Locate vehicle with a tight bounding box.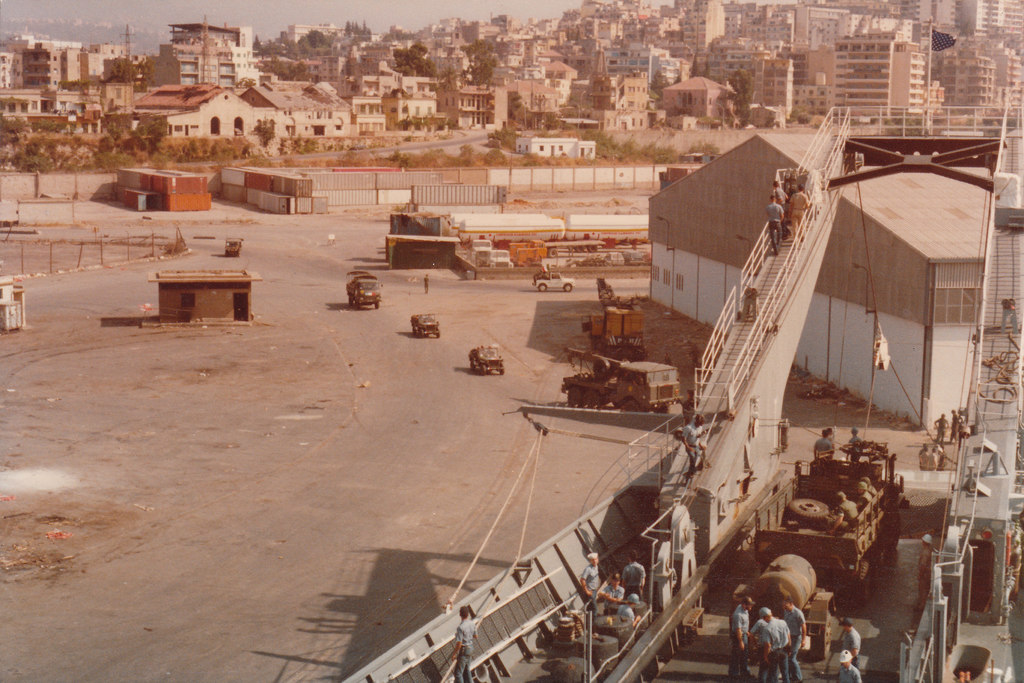
region(532, 265, 577, 295).
